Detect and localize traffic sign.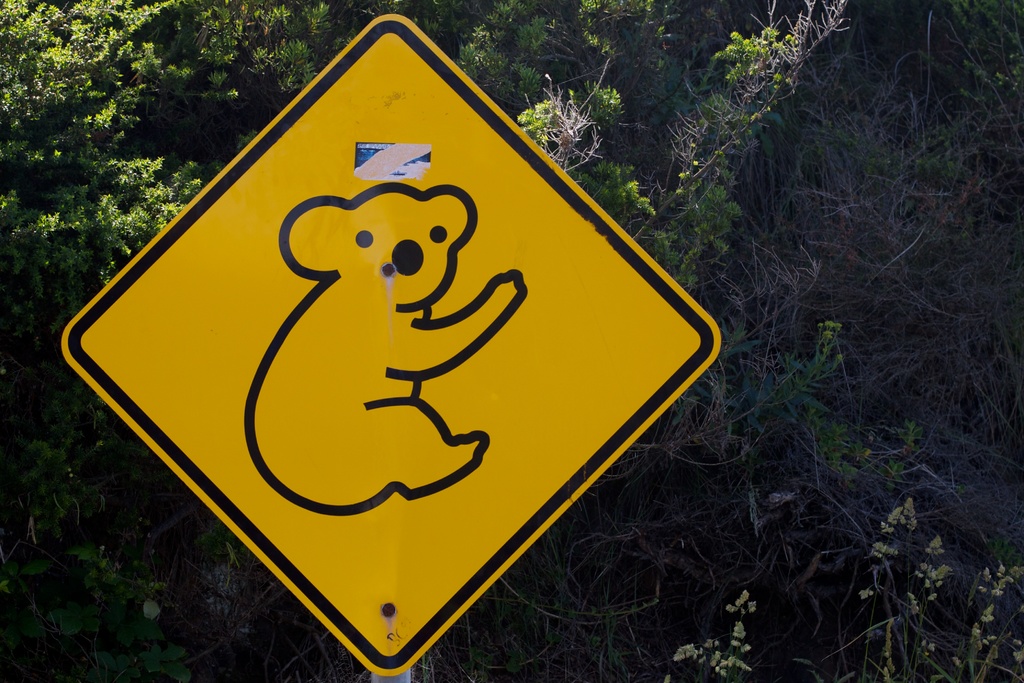
Localized at 60,7,724,682.
